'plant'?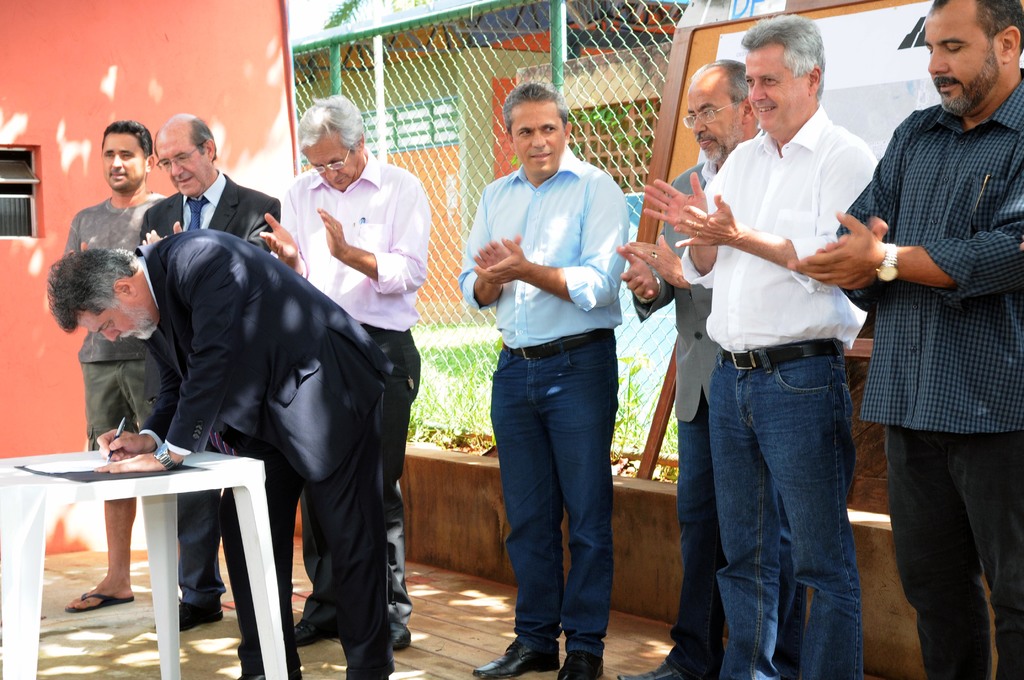
401,302,502,457
